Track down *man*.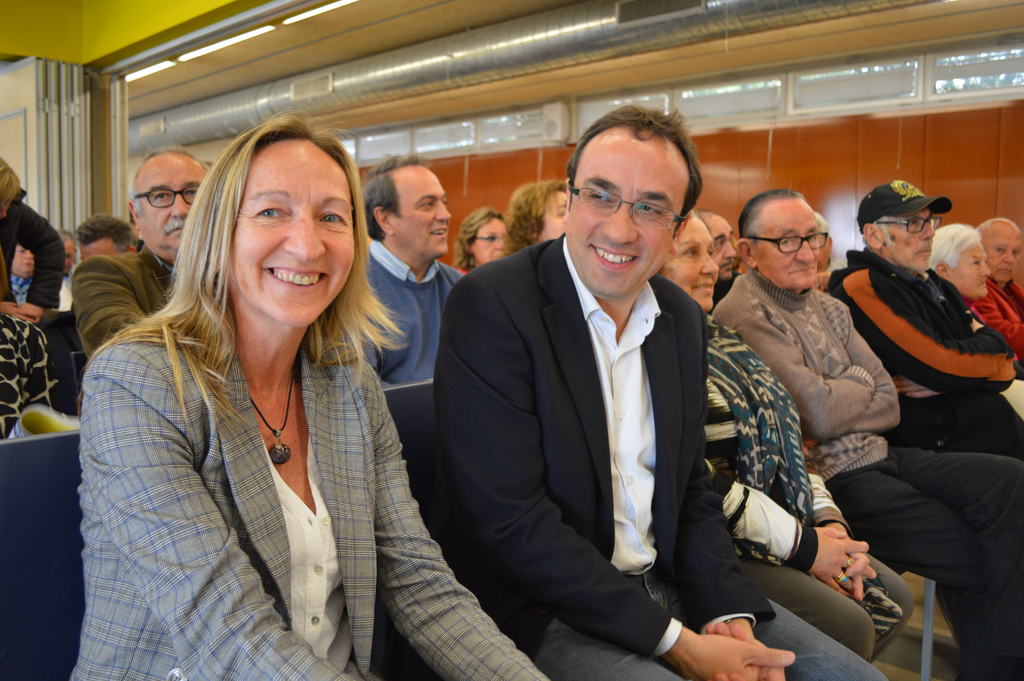
Tracked to bbox=[700, 212, 746, 316].
